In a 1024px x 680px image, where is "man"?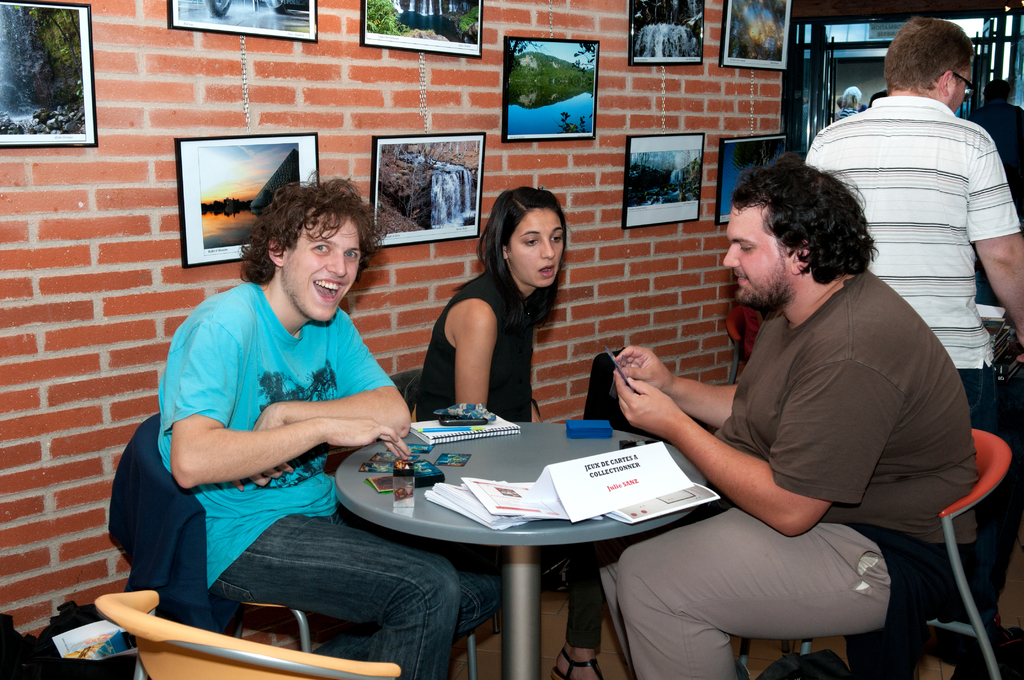
(left=803, top=17, right=1023, bottom=679).
